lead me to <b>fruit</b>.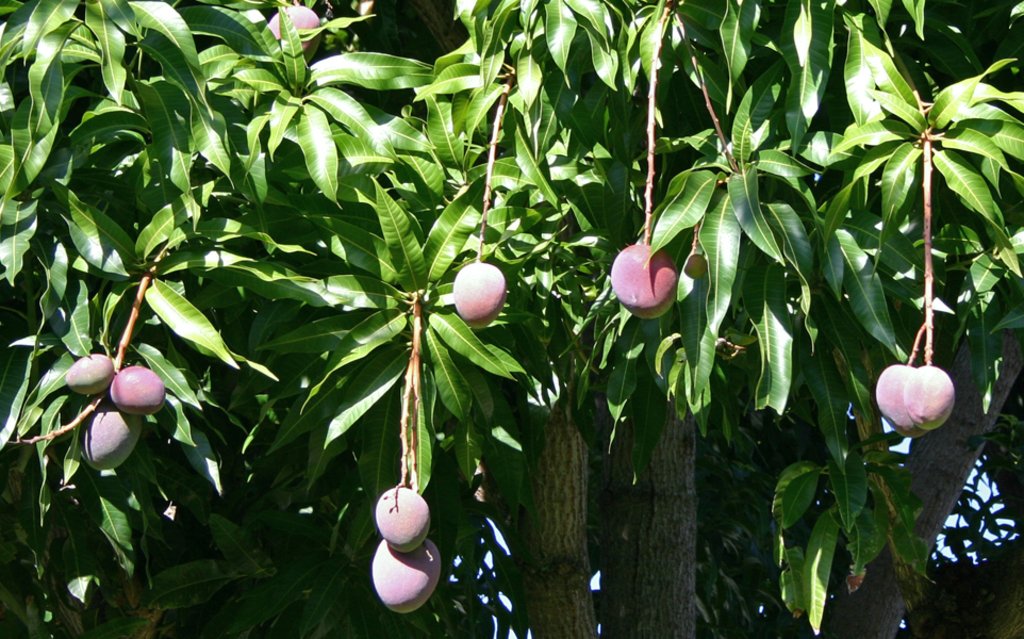
Lead to box(902, 360, 957, 432).
